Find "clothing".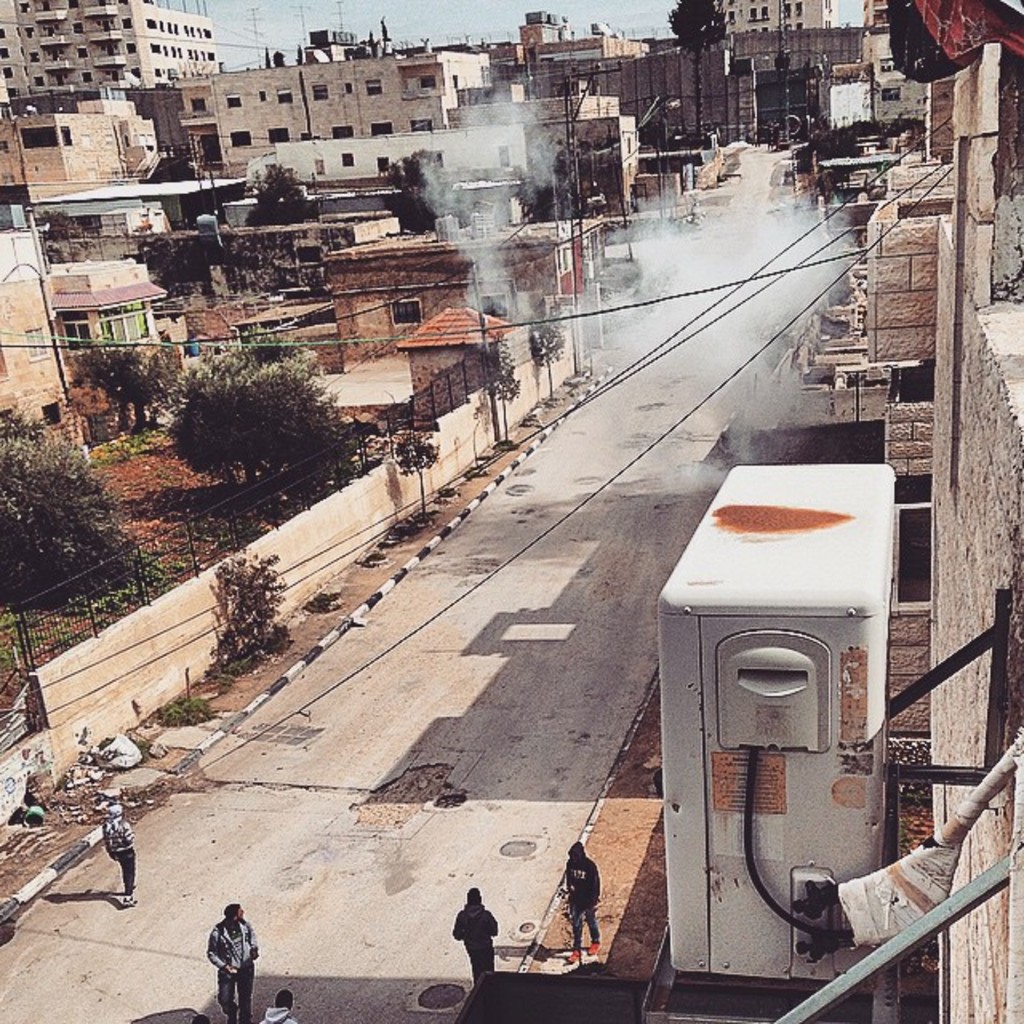
{"left": 451, "top": 902, "right": 501, "bottom": 978}.
